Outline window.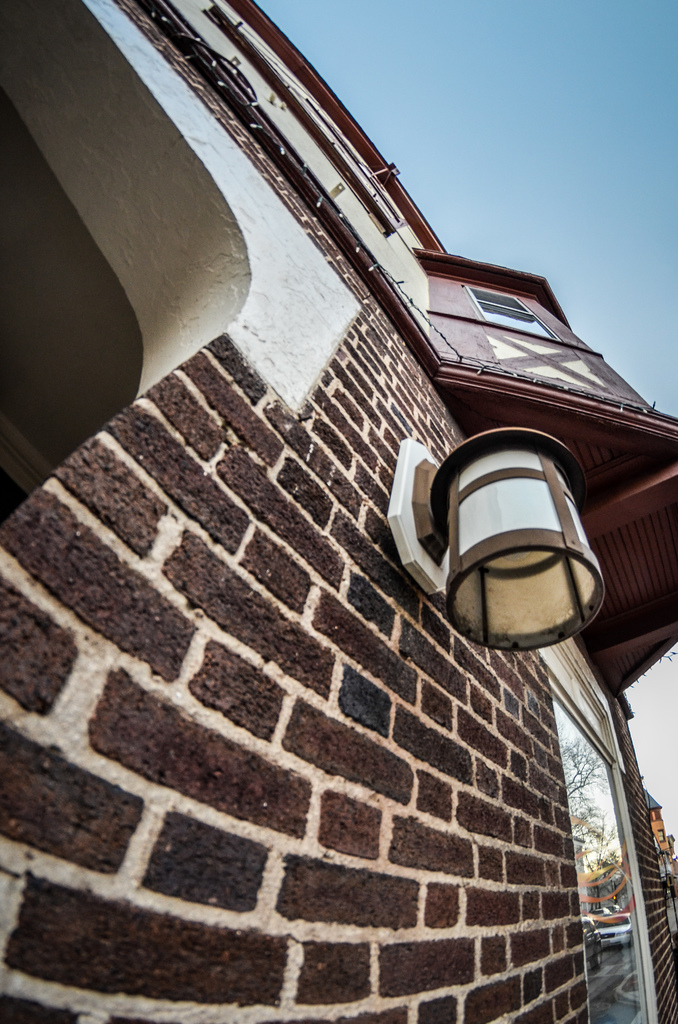
Outline: <box>464,288,563,340</box>.
